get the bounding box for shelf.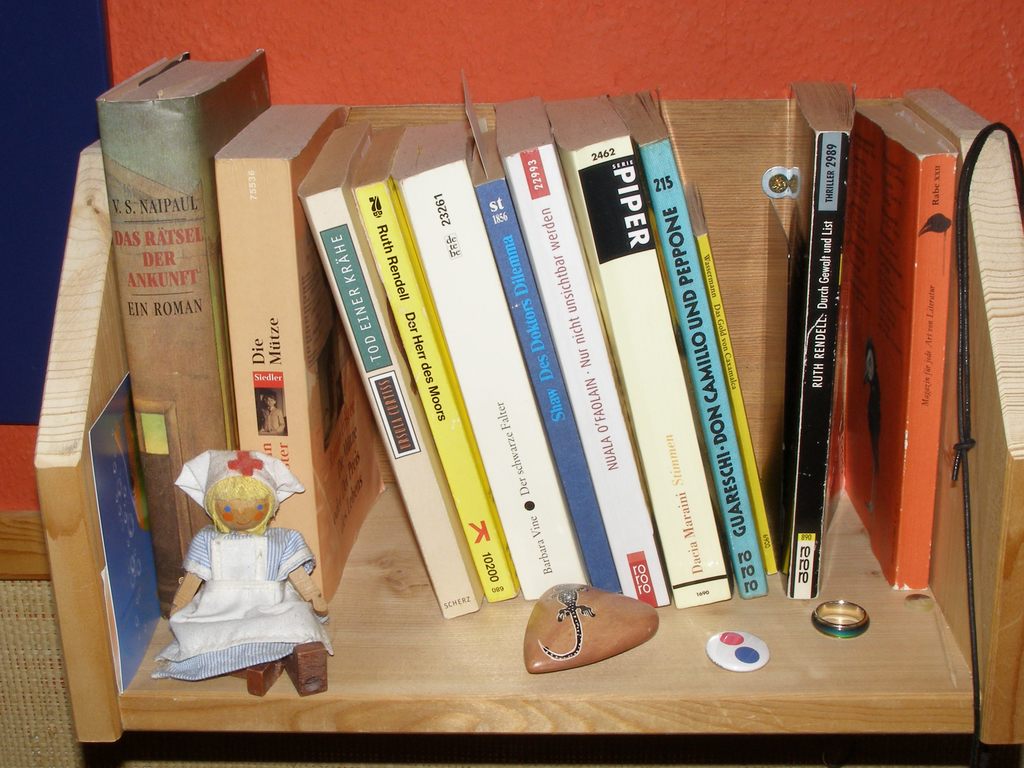
pyautogui.locateOnScreen(54, 48, 1023, 748).
